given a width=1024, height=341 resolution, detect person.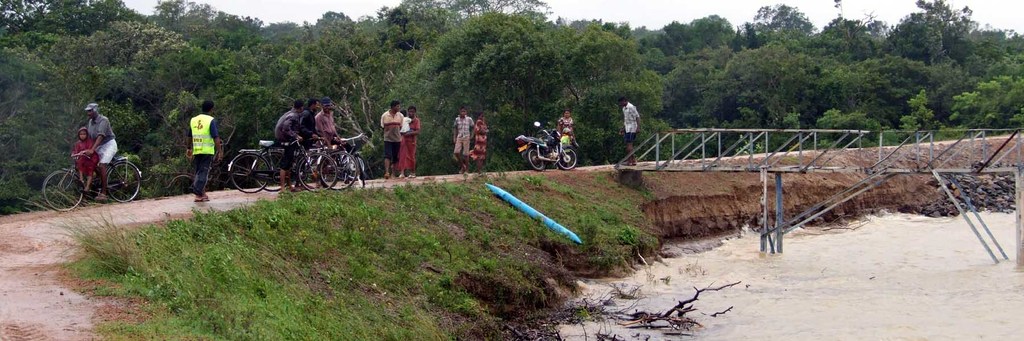
Rect(561, 127, 570, 168).
